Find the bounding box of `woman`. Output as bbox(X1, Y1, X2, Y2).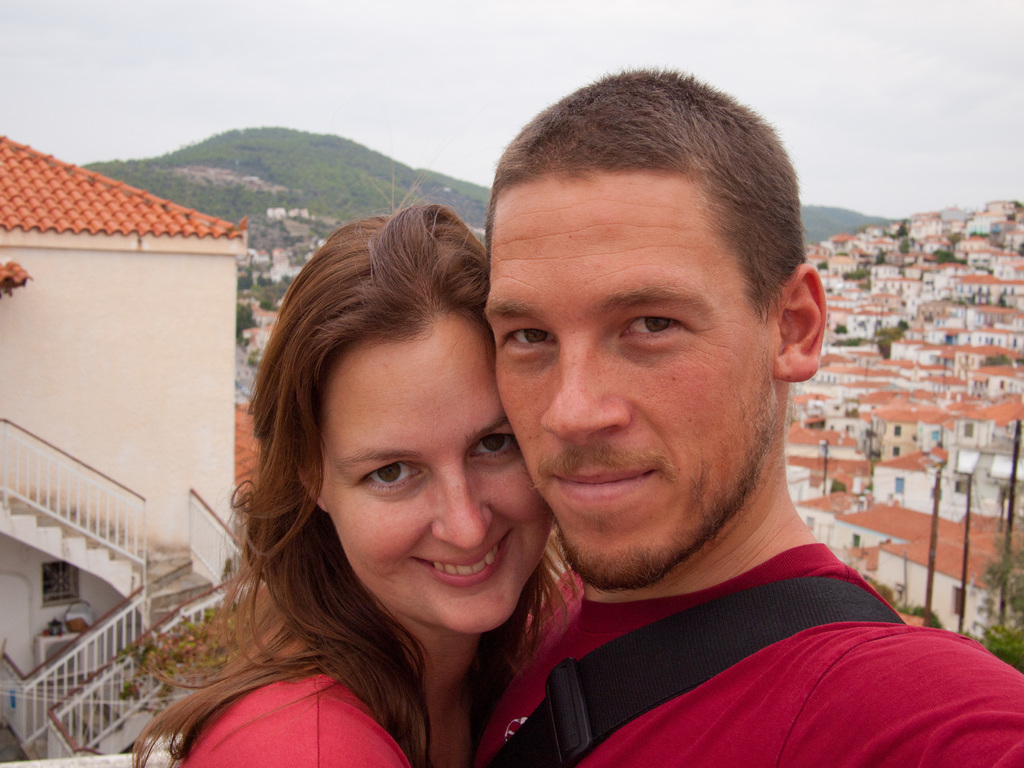
bbox(159, 208, 607, 767).
